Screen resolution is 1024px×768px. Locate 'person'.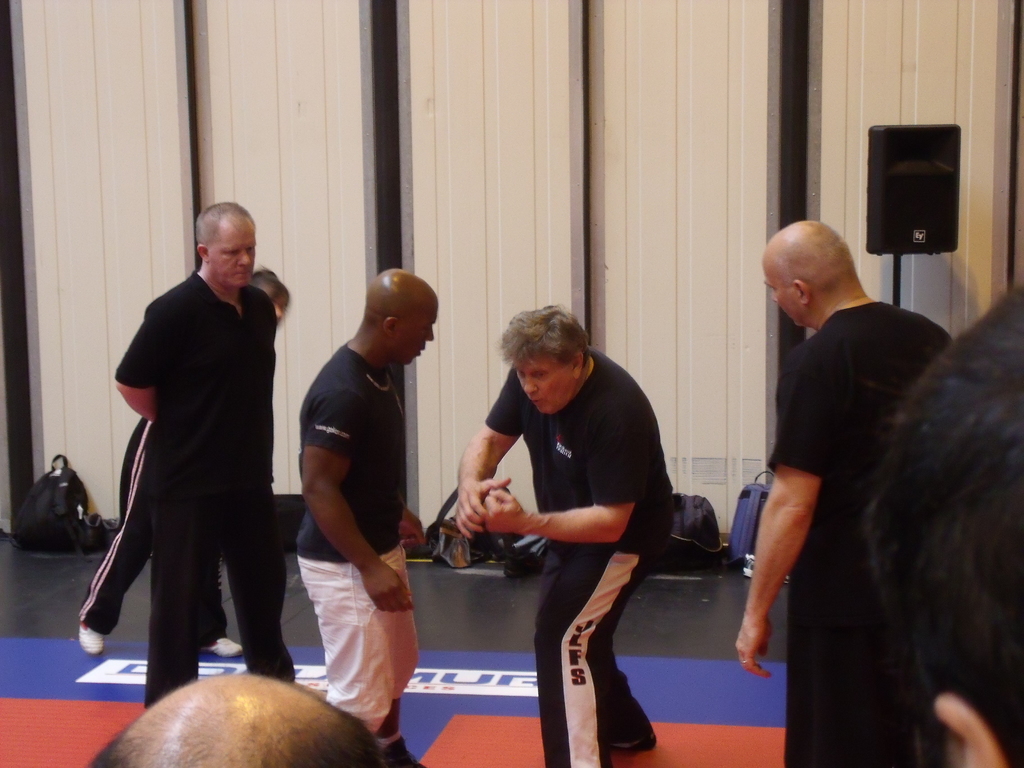
{"x1": 457, "y1": 299, "x2": 662, "y2": 767}.
